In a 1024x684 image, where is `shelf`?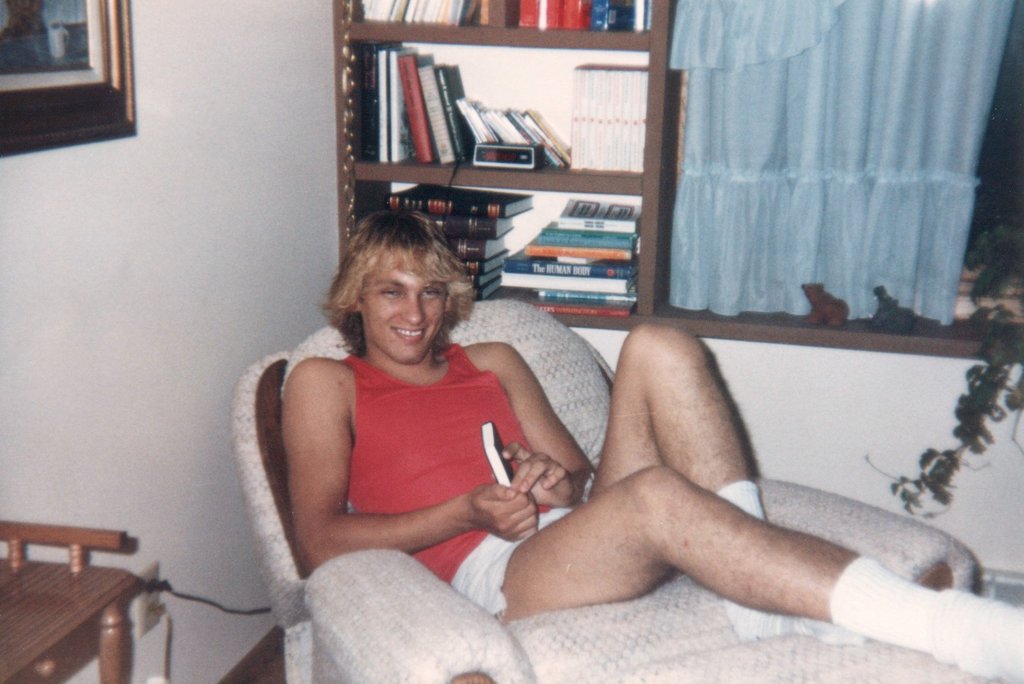
(333,0,666,320).
